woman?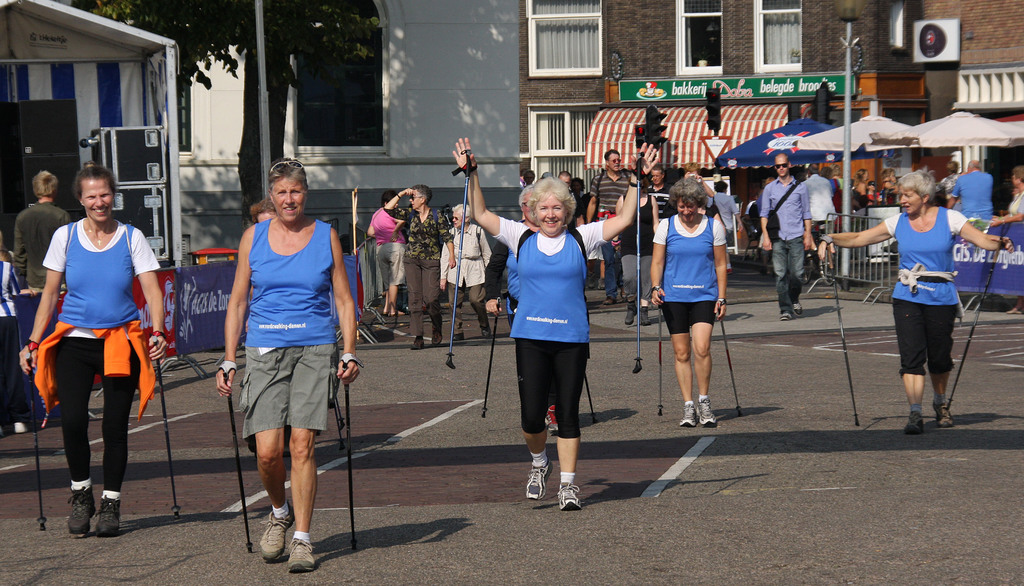
653, 178, 738, 443
